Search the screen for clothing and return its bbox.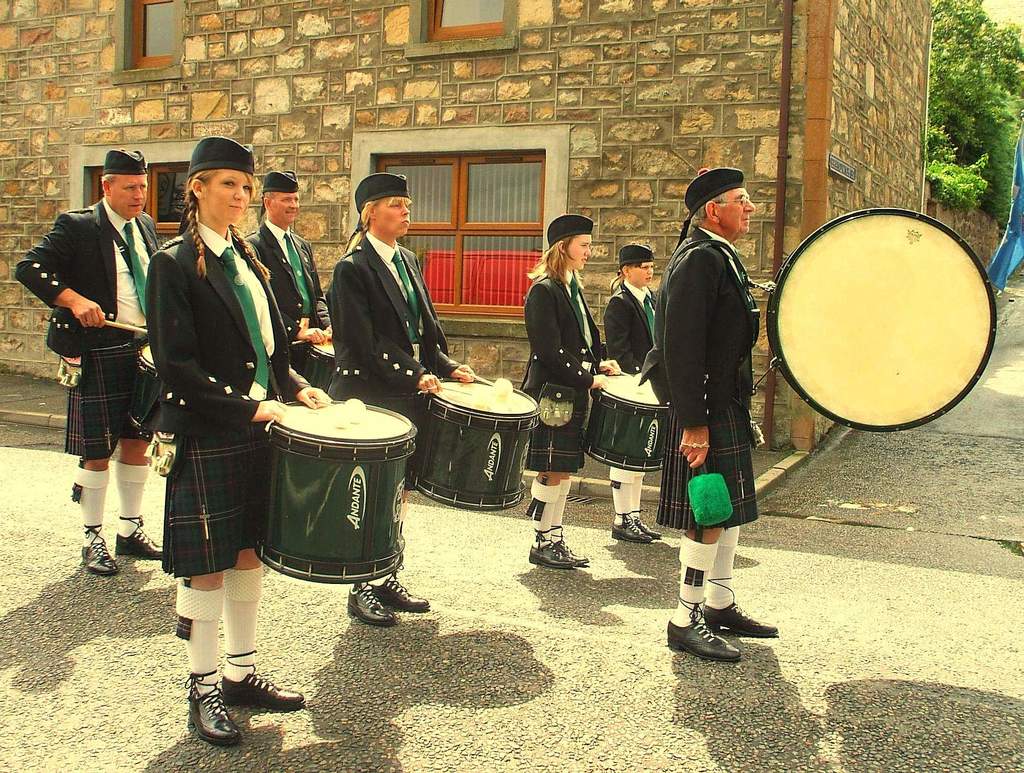
Found: crop(143, 213, 301, 583).
